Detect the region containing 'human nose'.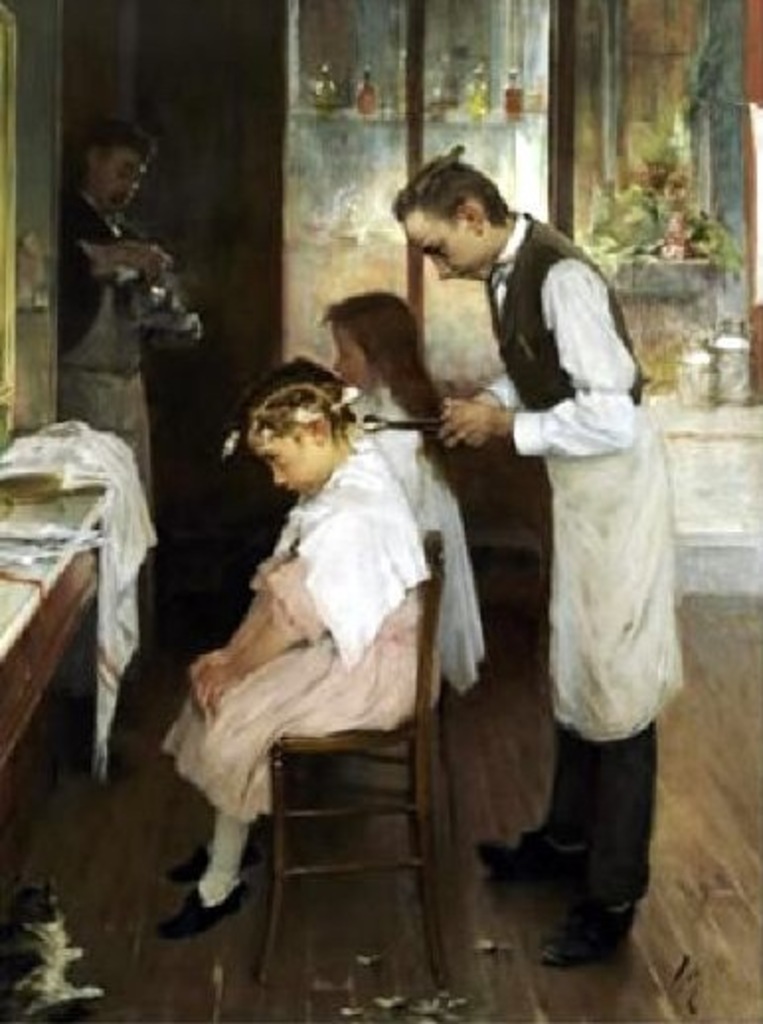
locate(332, 354, 338, 370).
